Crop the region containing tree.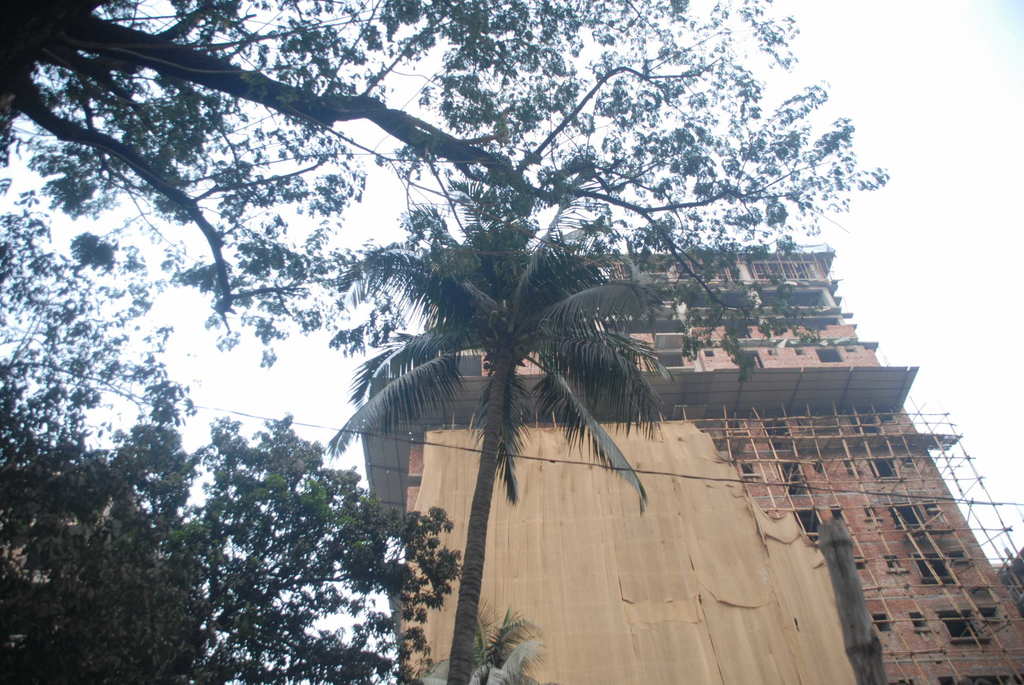
Crop region: pyautogui.locateOnScreen(0, 408, 474, 684).
